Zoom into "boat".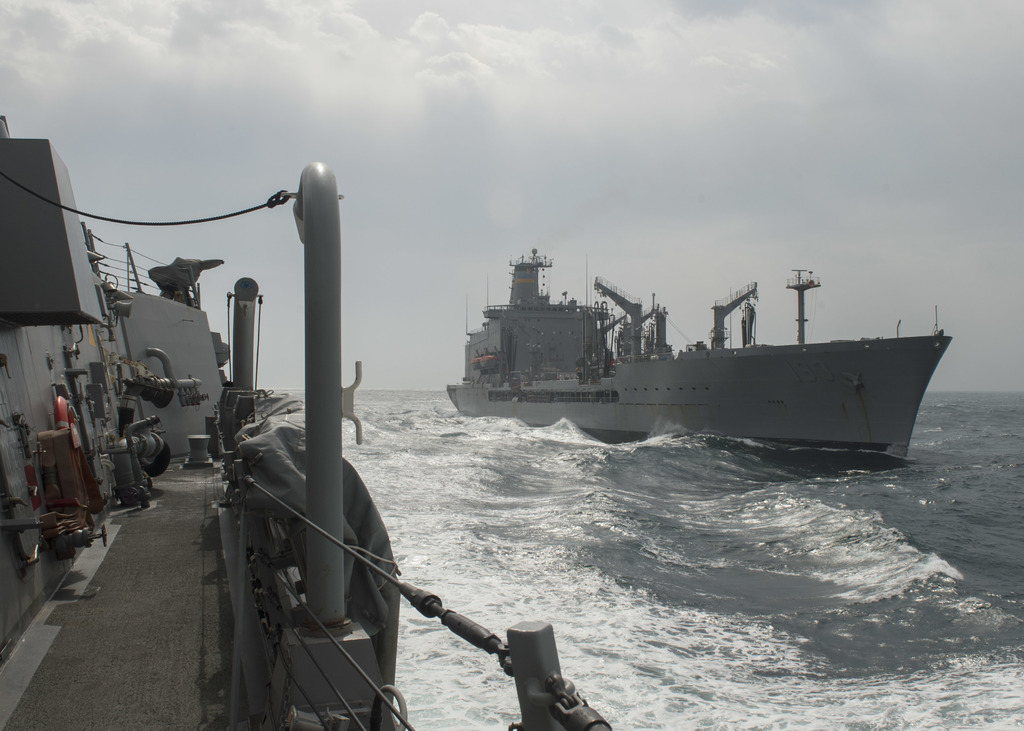
Zoom target: rect(1, 119, 609, 730).
